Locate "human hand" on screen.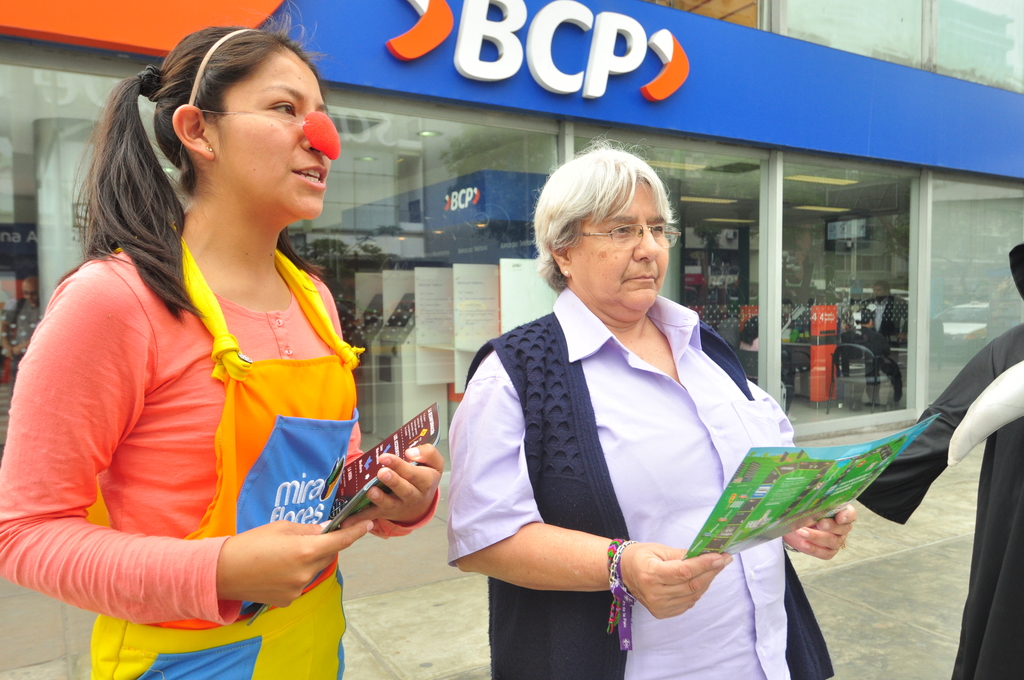
On screen at {"x1": 629, "y1": 546, "x2": 737, "y2": 623}.
